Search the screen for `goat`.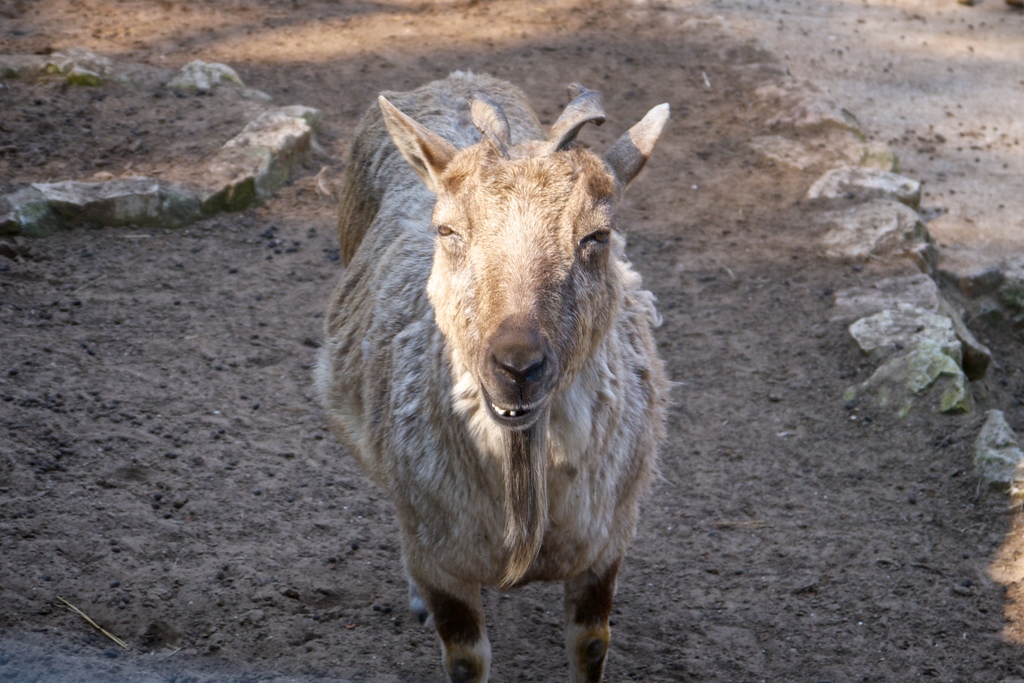
Found at locate(316, 68, 675, 682).
